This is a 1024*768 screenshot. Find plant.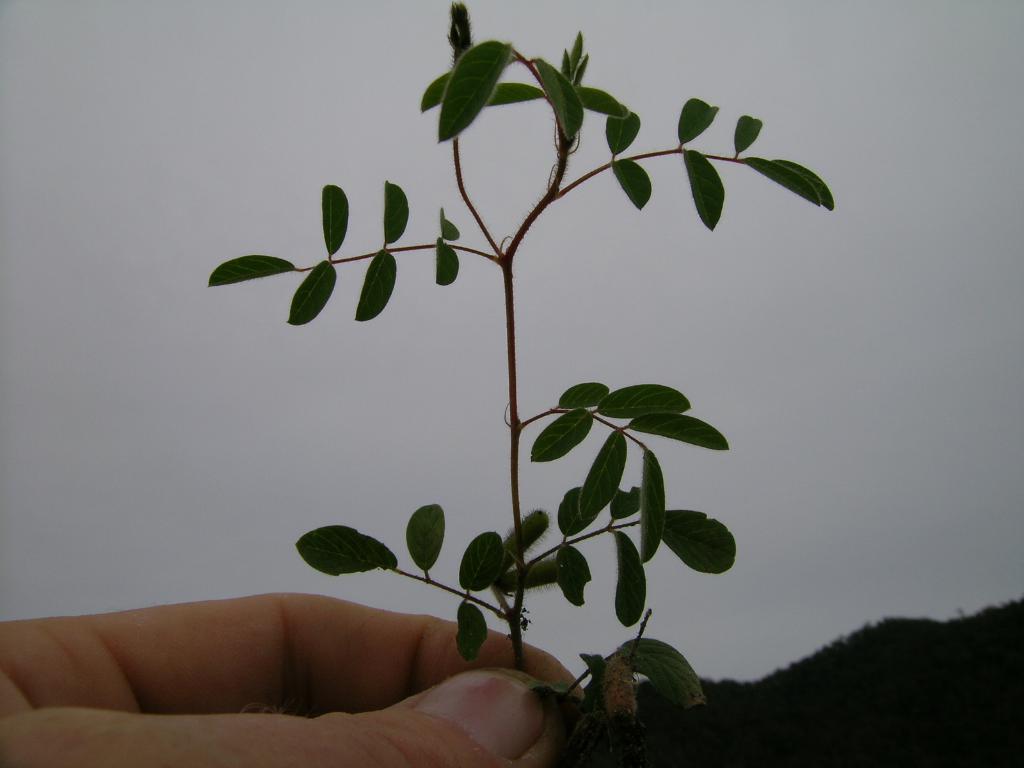
Bounding box: bbox=[207, 0, 835, 767].
